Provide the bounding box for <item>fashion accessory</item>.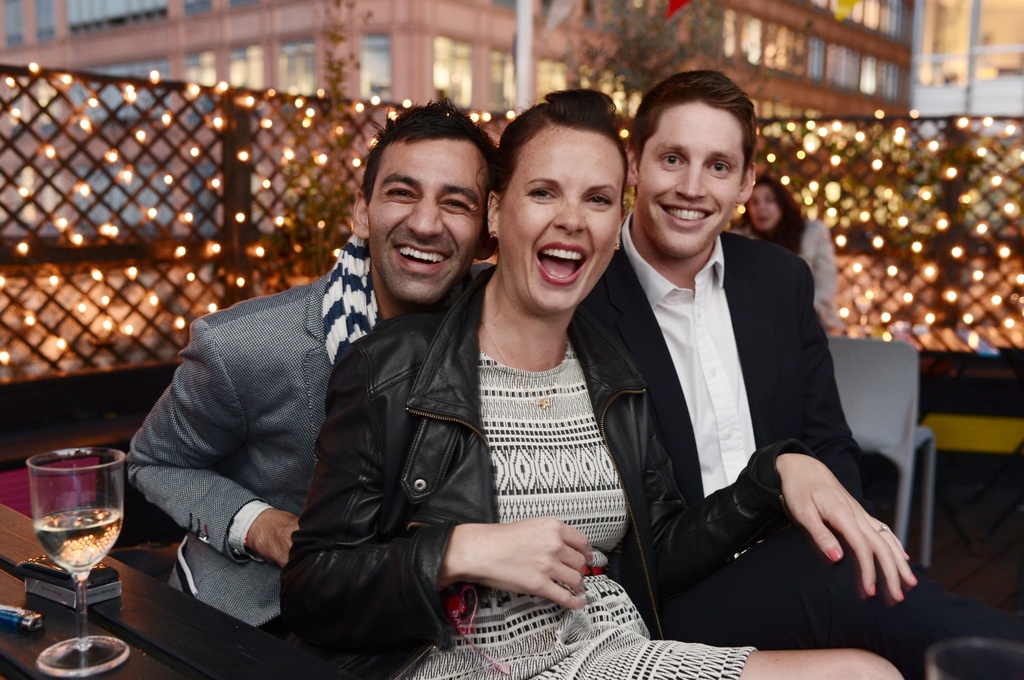
<box>488,228,500,241</box>.
